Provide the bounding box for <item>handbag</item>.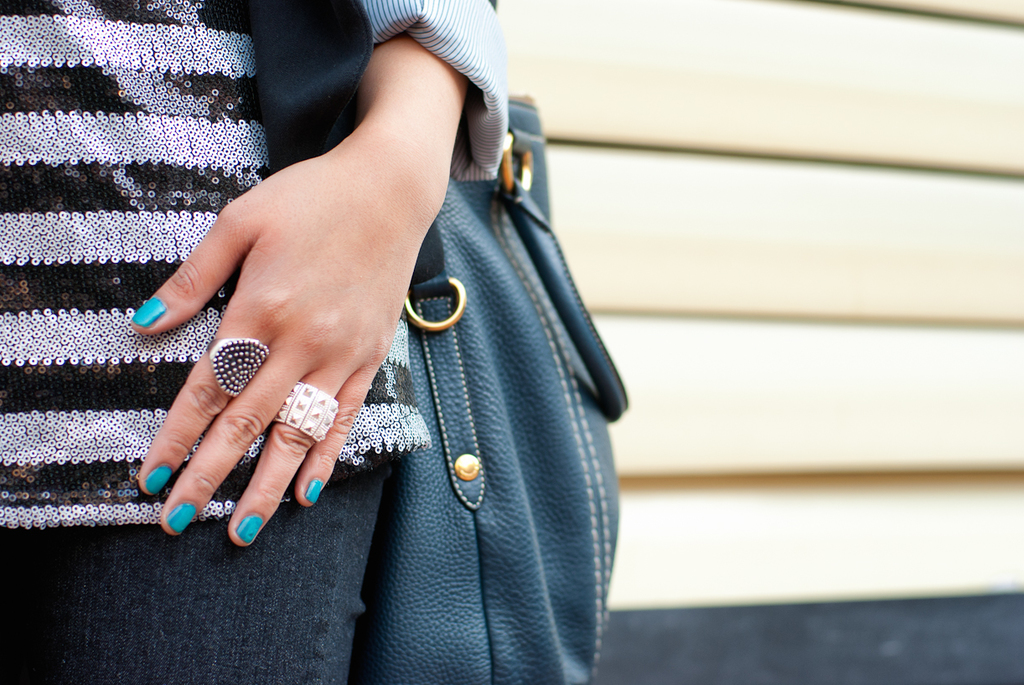
BBox(360, 0, 631, 684).
